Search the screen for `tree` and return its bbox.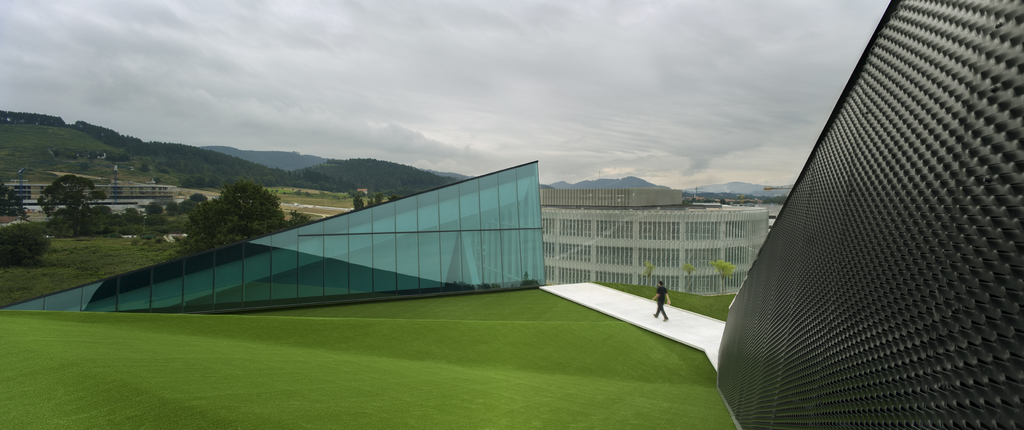
Found: (638,263,655,284).
